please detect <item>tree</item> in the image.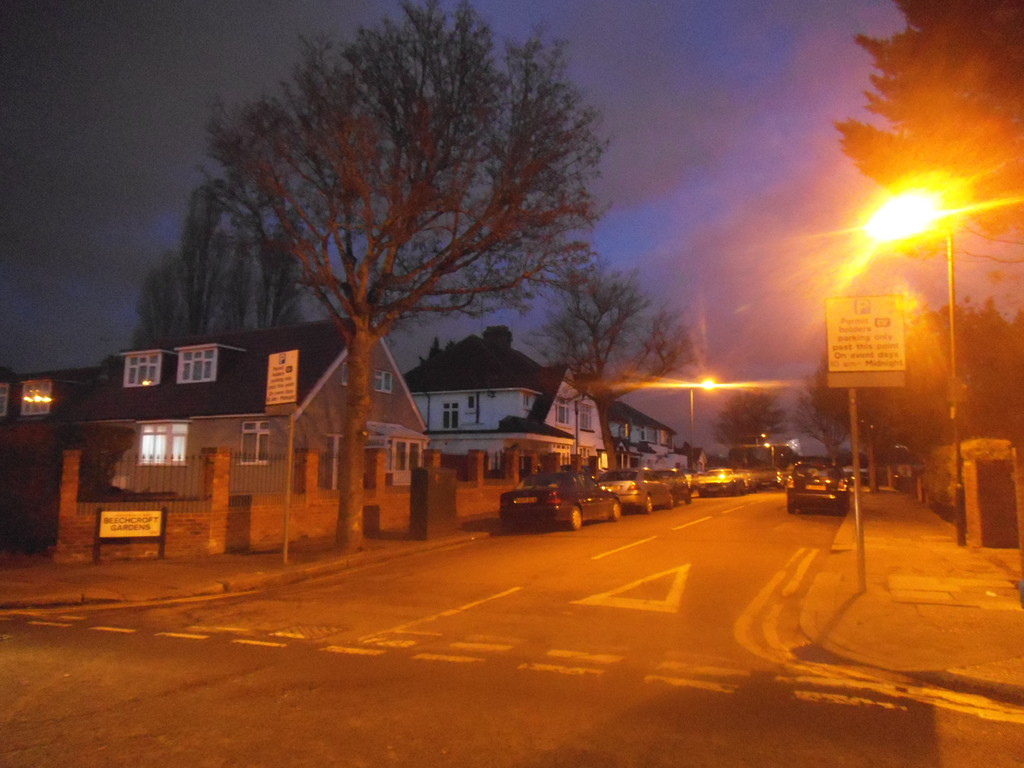
bbox(847, 299, 1016, 515).
